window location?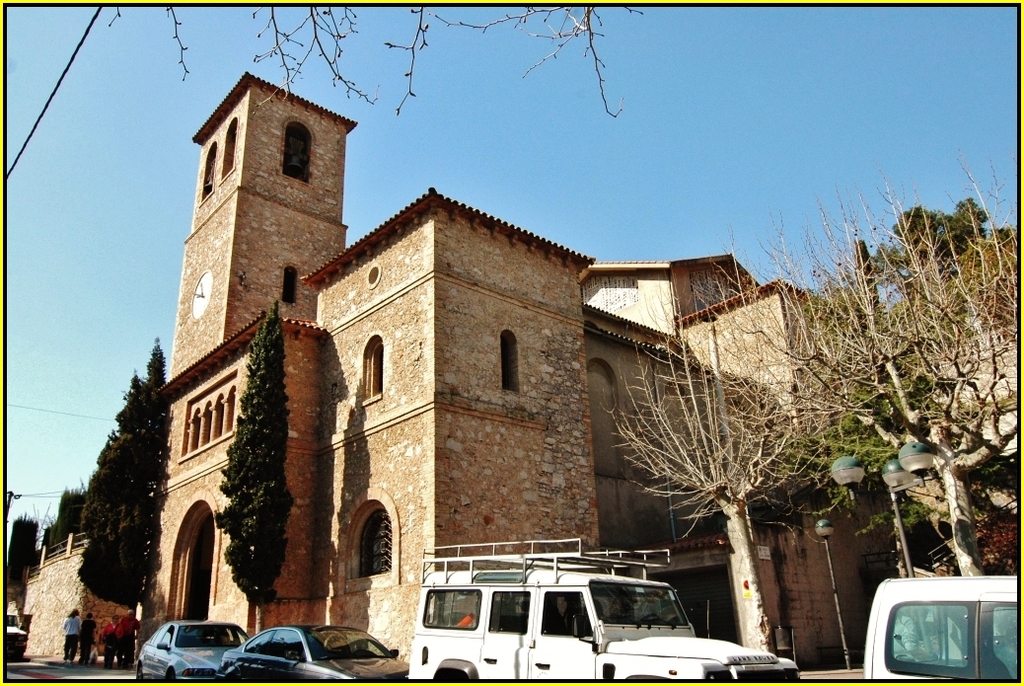
538,591,589,639
